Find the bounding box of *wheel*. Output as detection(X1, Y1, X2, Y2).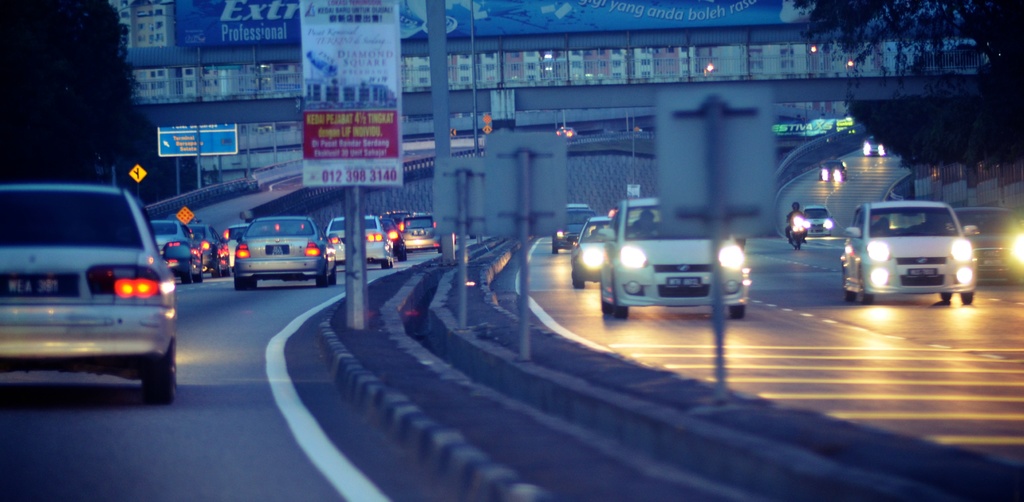
detection(140, 334, 179, 404).
